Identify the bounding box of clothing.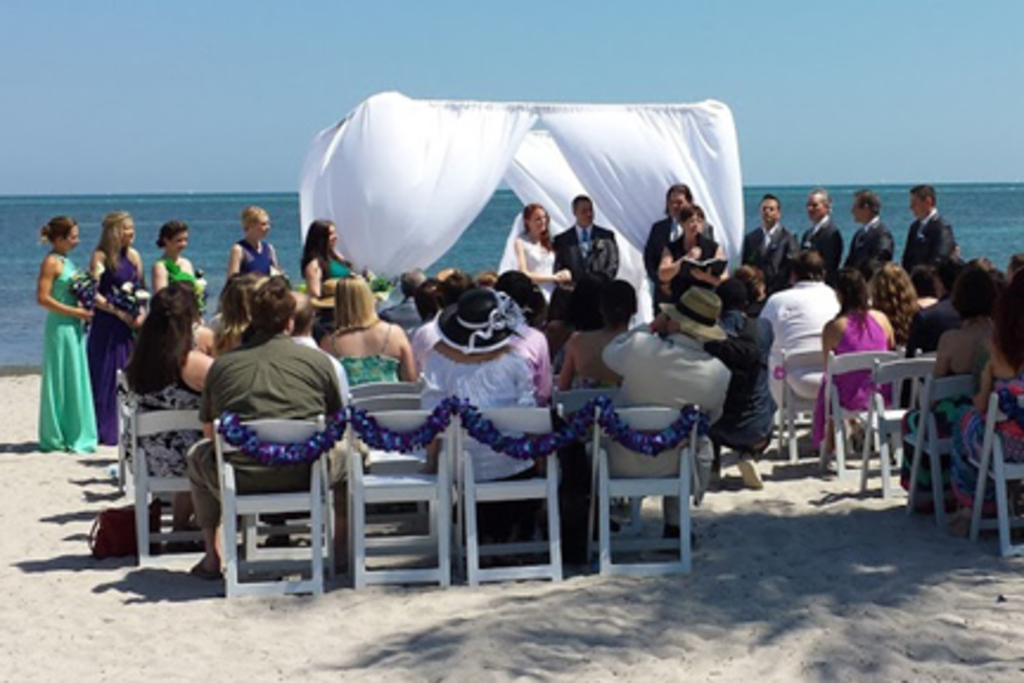
crop(638, 216, 716, 315).
